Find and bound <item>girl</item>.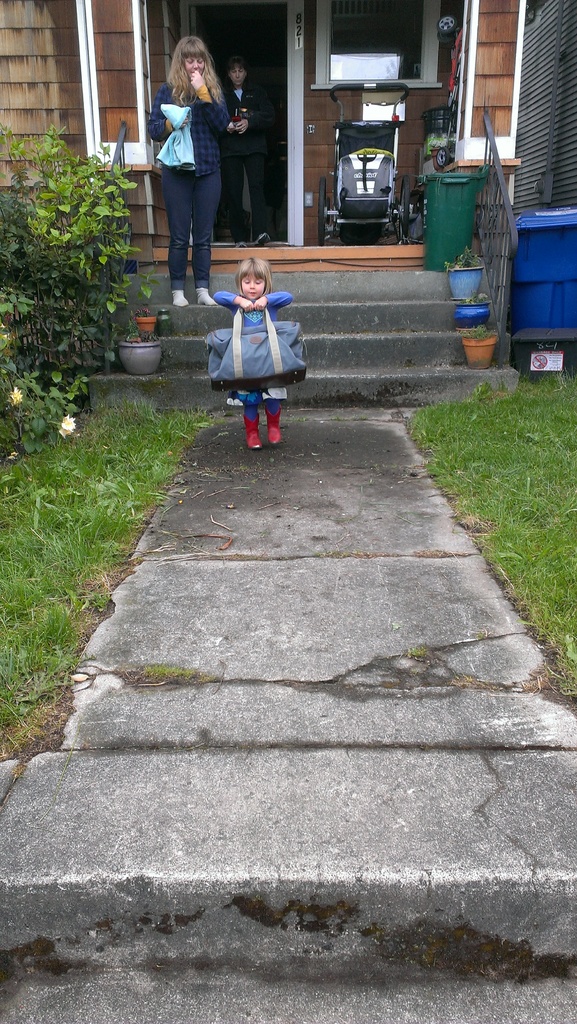
Bound: region(208, 254, 292, 449).
